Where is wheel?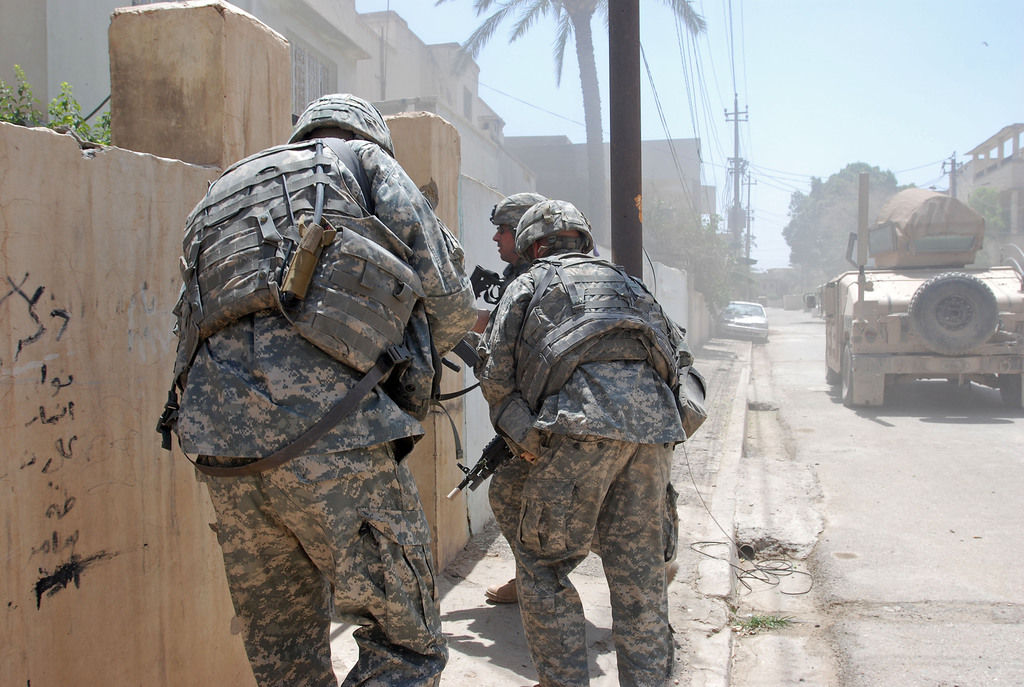
<bbox>908, 267, 1003, 357</bbox>.
